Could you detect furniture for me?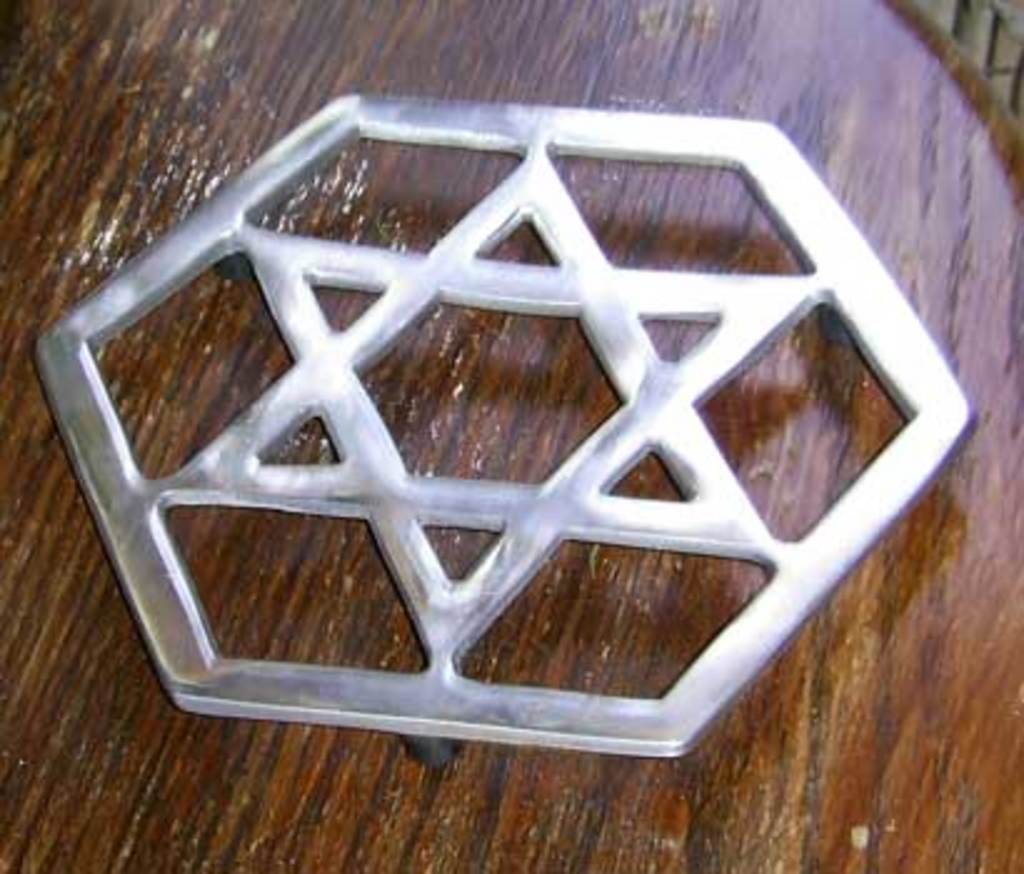
Detection result: <bbox>0, 0, 1022, 872</bbox>.
